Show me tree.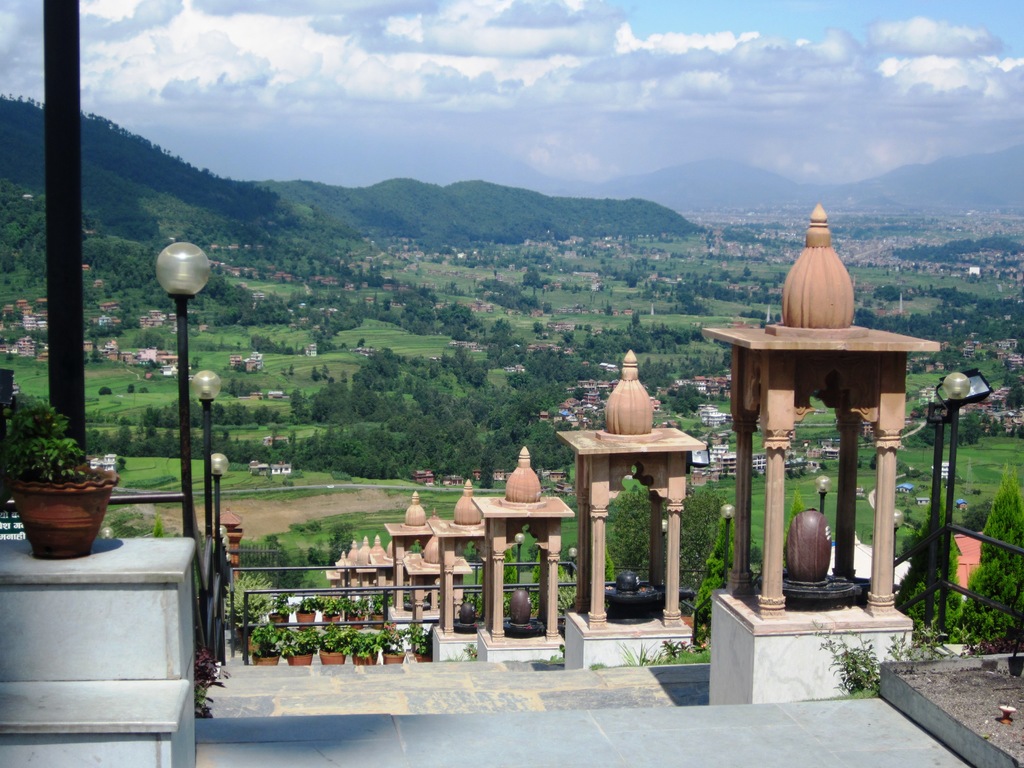
tree is here: BBox(529, 549, 569, 610).
